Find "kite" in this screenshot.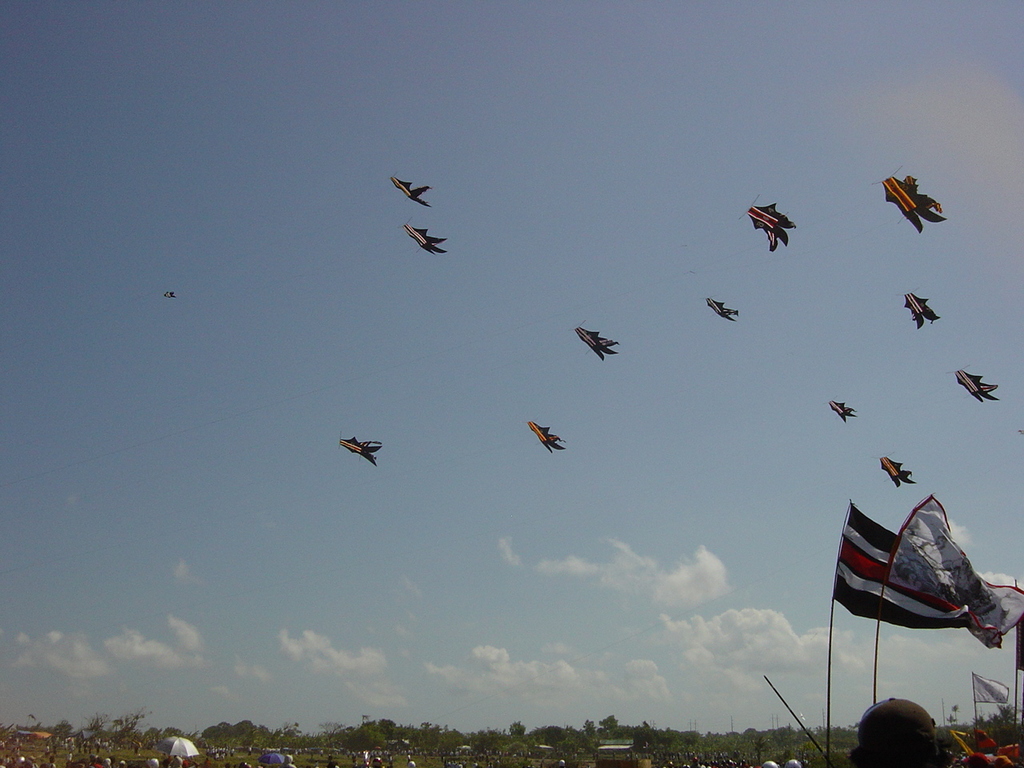
The bounding box for "kite" is [872,165,949,235].
